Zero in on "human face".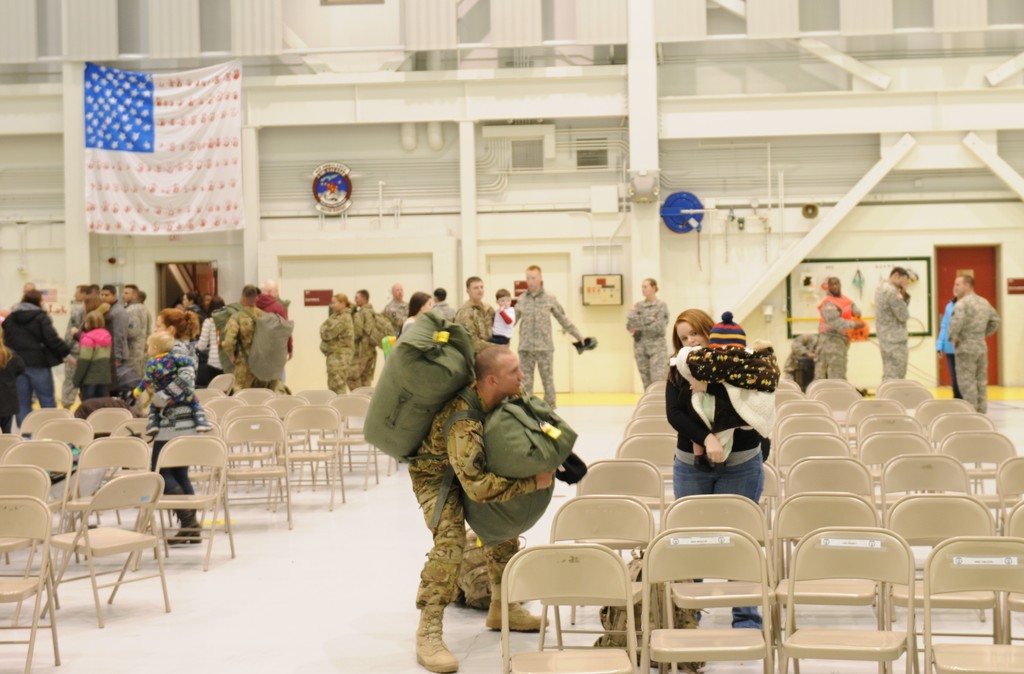
Zeroed in: [120, 287, 132, 303].
